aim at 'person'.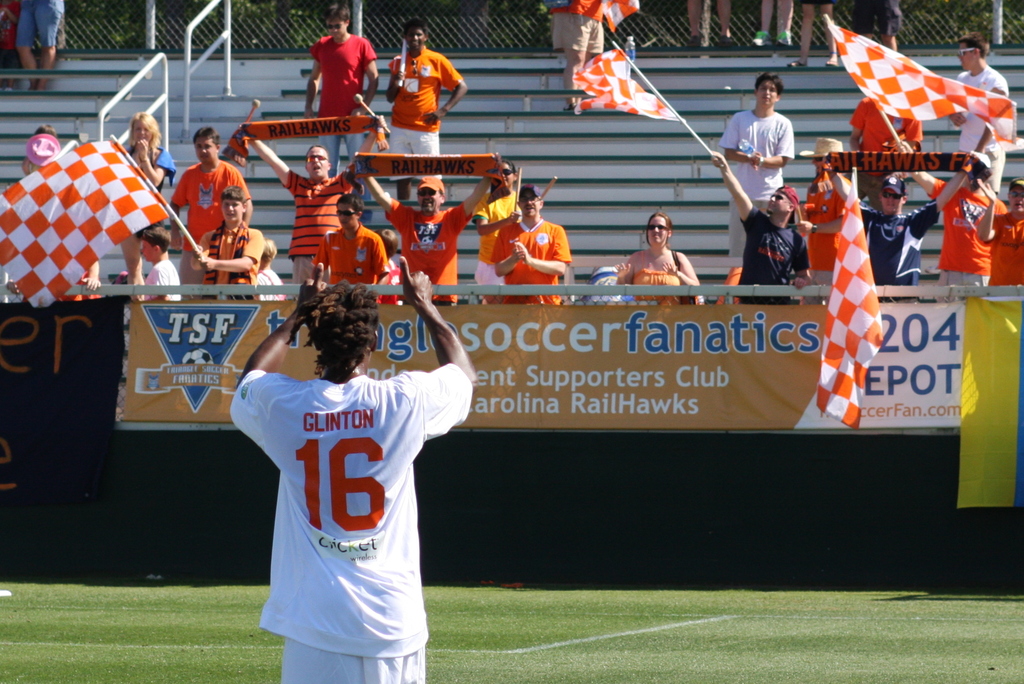
Aimed at 708/147/813/304.
